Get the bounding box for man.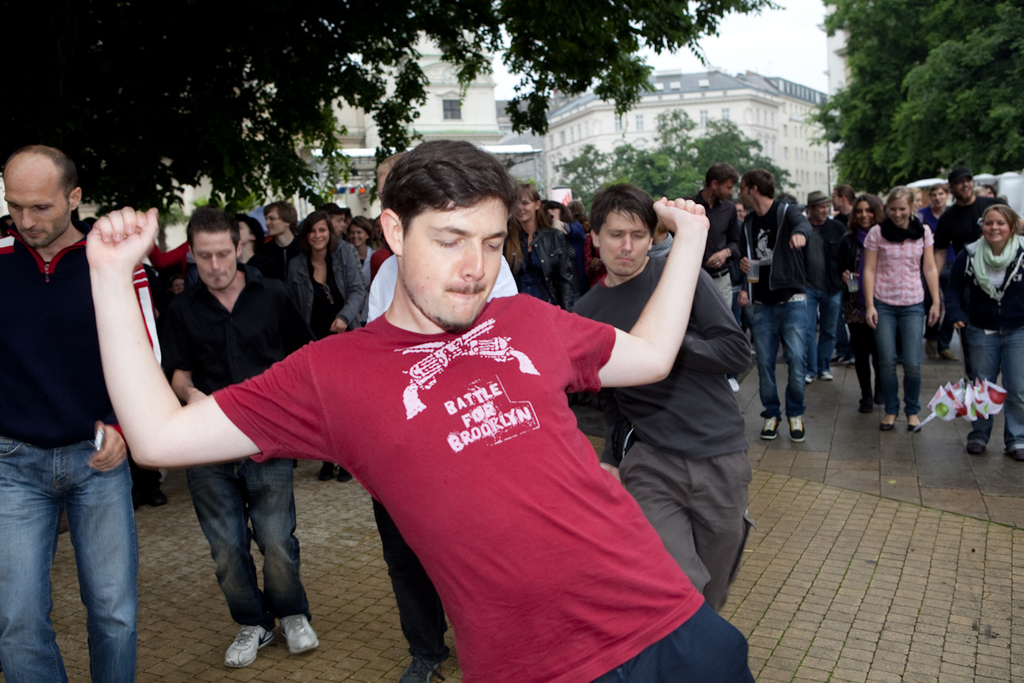
828,184,853,283.
